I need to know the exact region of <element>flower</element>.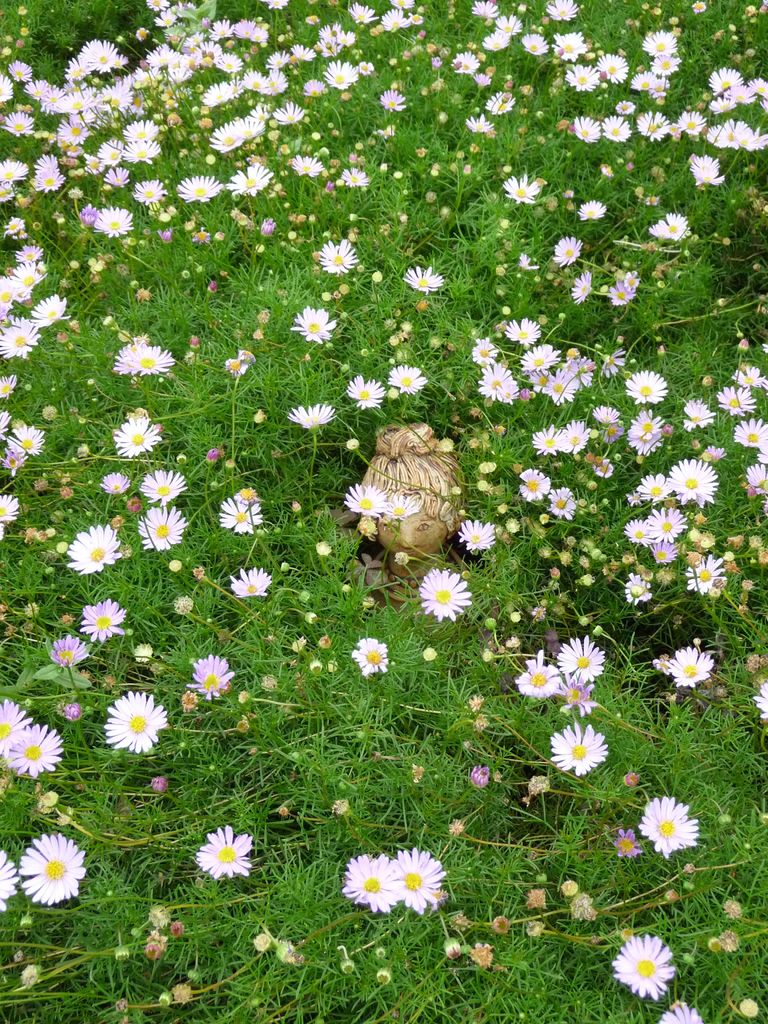
Region: bbox(465, 109, 491, 135).
